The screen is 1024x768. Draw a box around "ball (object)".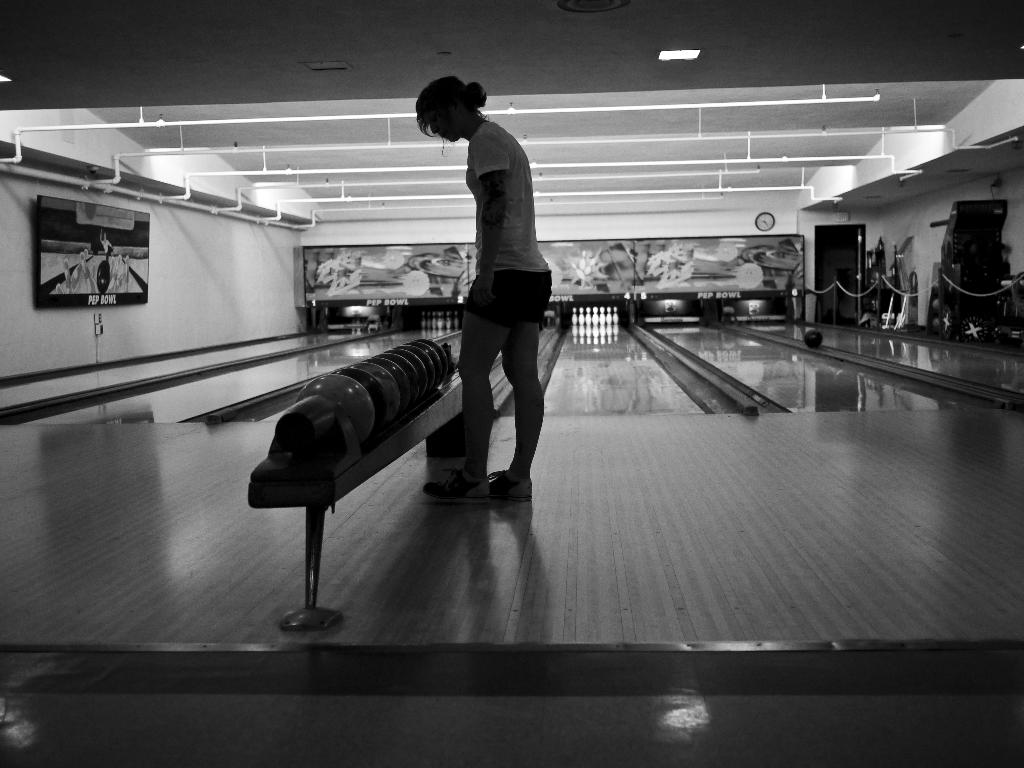
bbox(804, 330, 824, 351).
